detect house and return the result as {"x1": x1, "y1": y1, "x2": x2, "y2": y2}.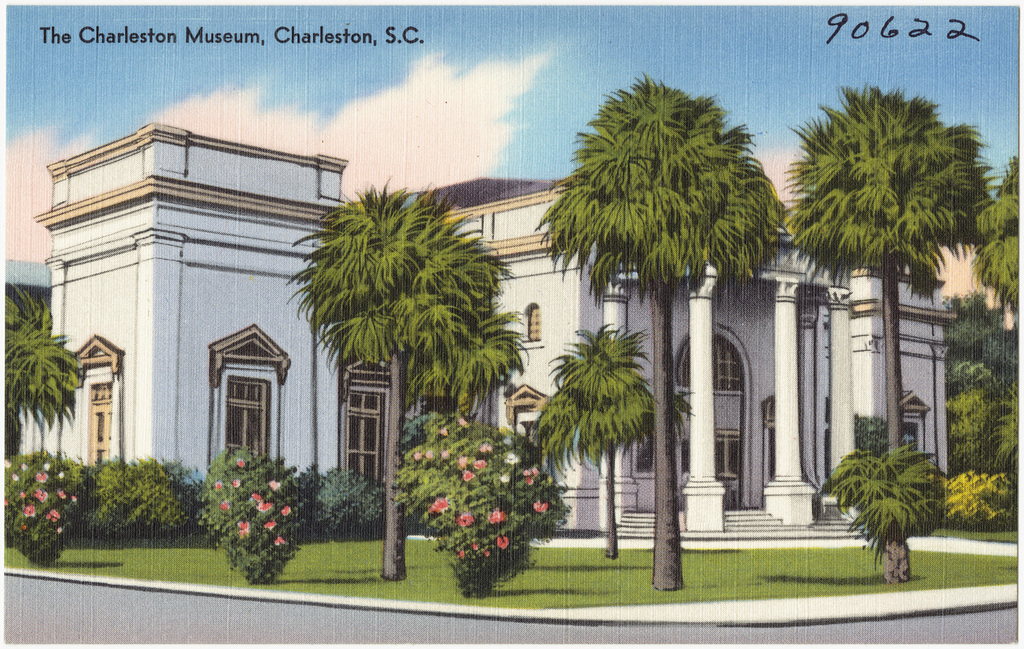
{"x1": 412, "y1": 191, "x2": 788, "y2": 531}.
